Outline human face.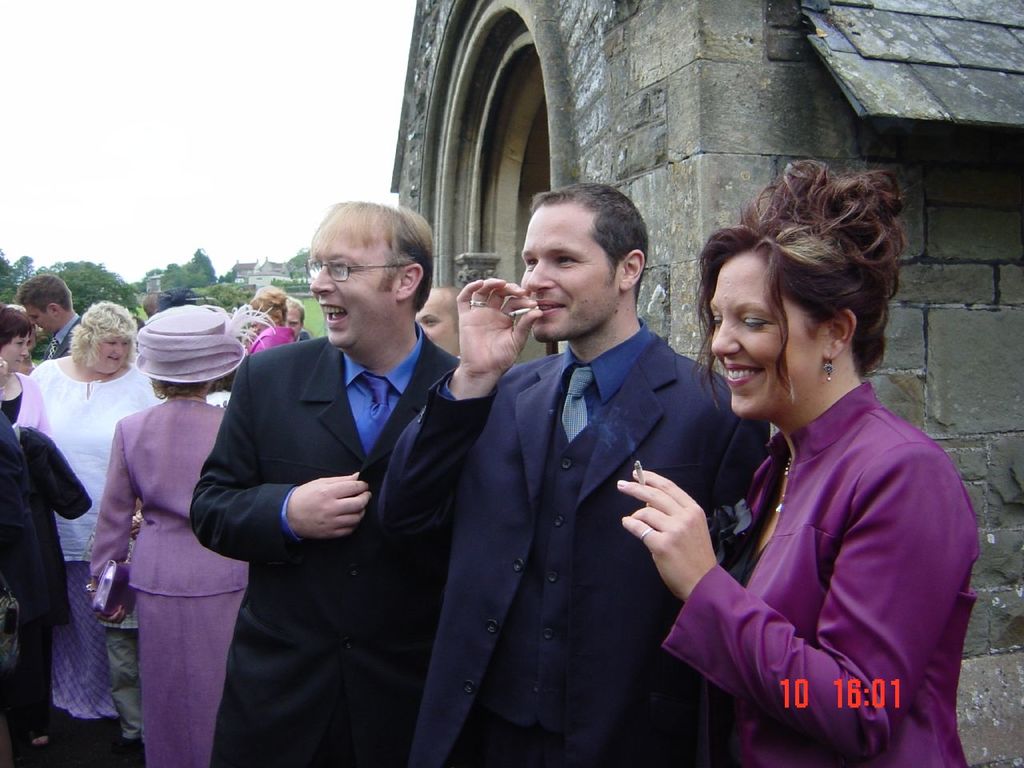
Outline: Rect(23, 300, 57, 336).
